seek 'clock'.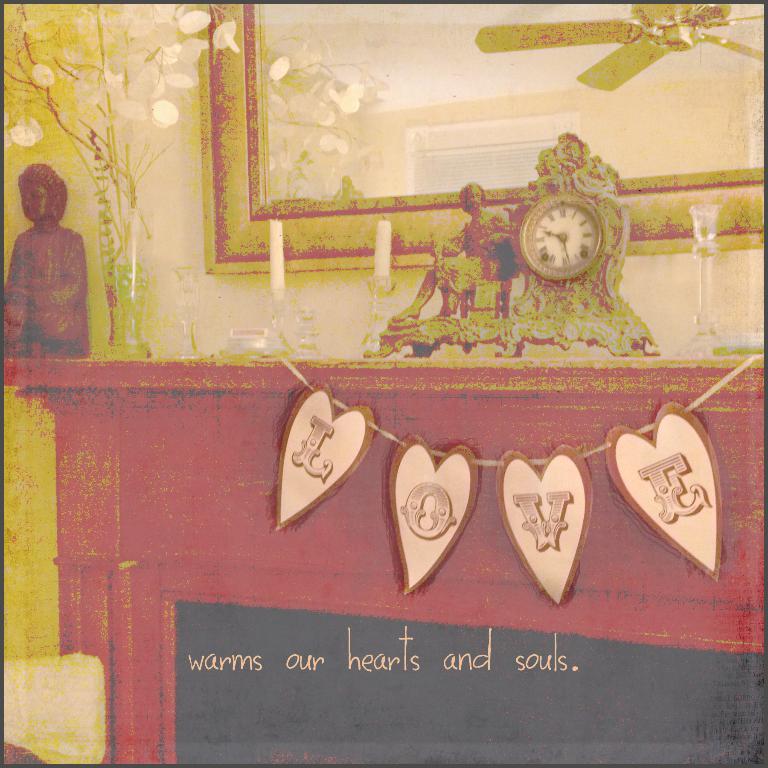
box(527, 191, 600, 277).
